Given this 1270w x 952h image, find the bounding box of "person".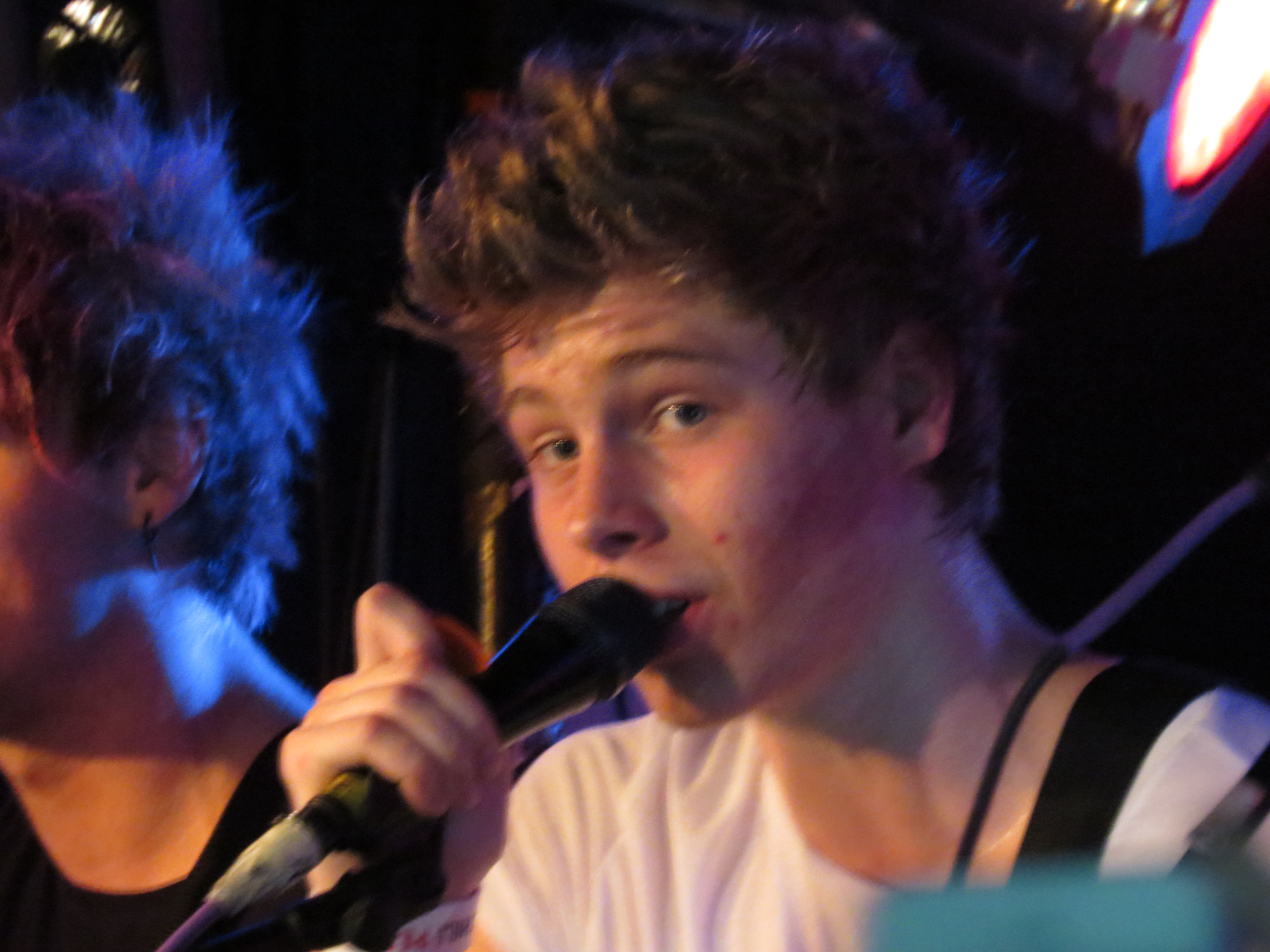
{"left": 0, "top": 28, "right": 100, "bottom": 302}.
